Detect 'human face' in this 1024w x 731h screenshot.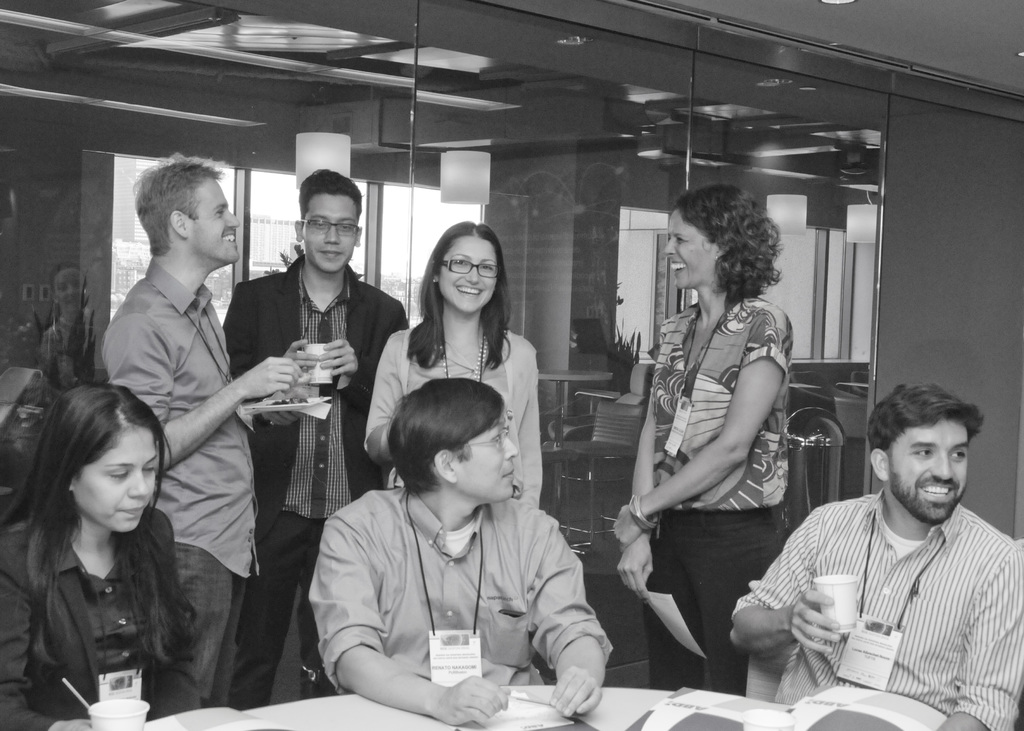
Detection: 665,207,716,287.
